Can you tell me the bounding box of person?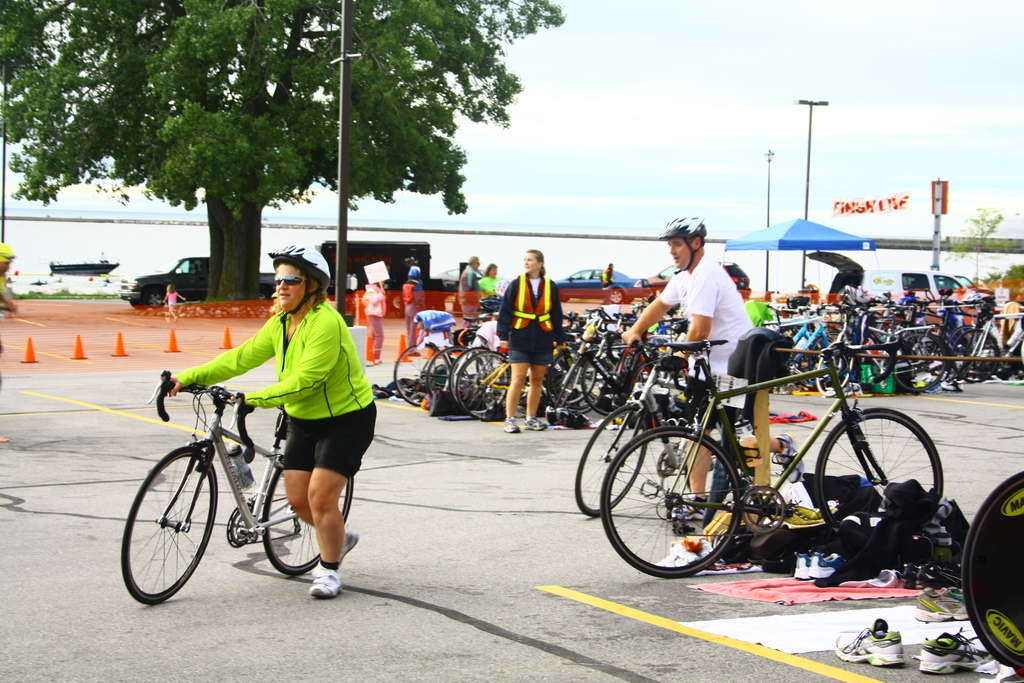
(0,242,22,344).
